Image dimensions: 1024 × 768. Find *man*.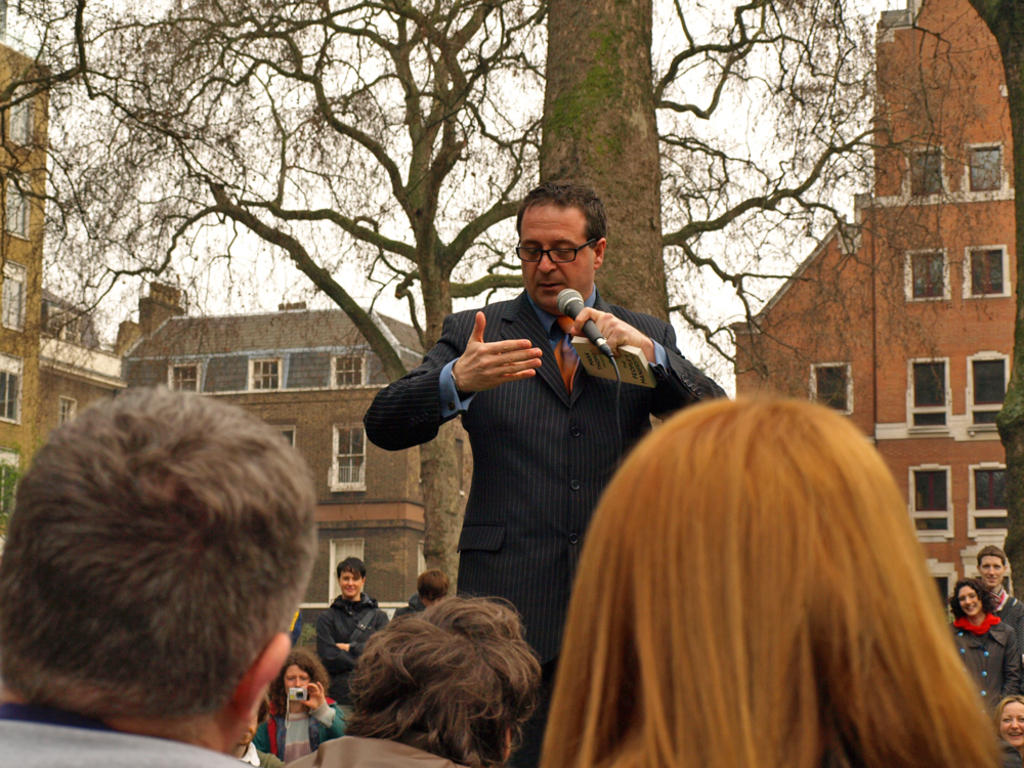
BBox(973, 542, 1023, 651).
